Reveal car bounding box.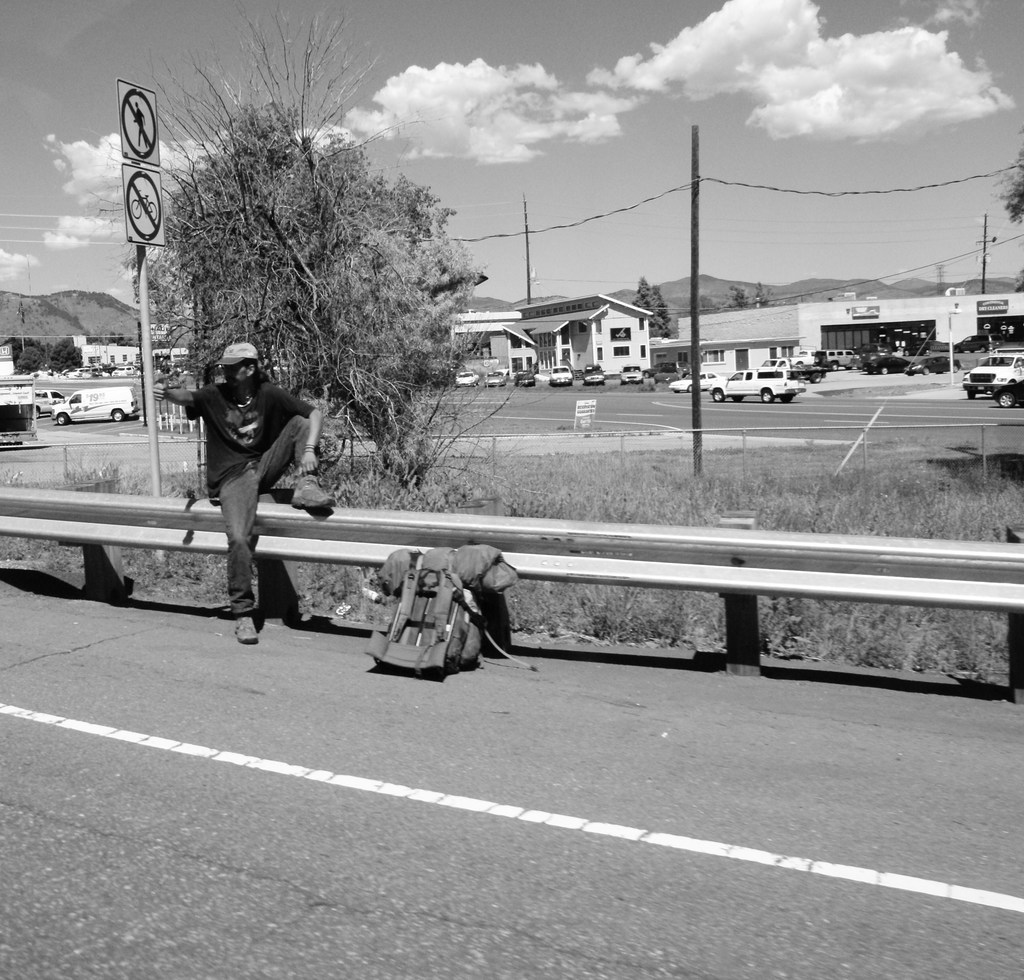
Revealed: select_region(618, 369, 648, 381).
